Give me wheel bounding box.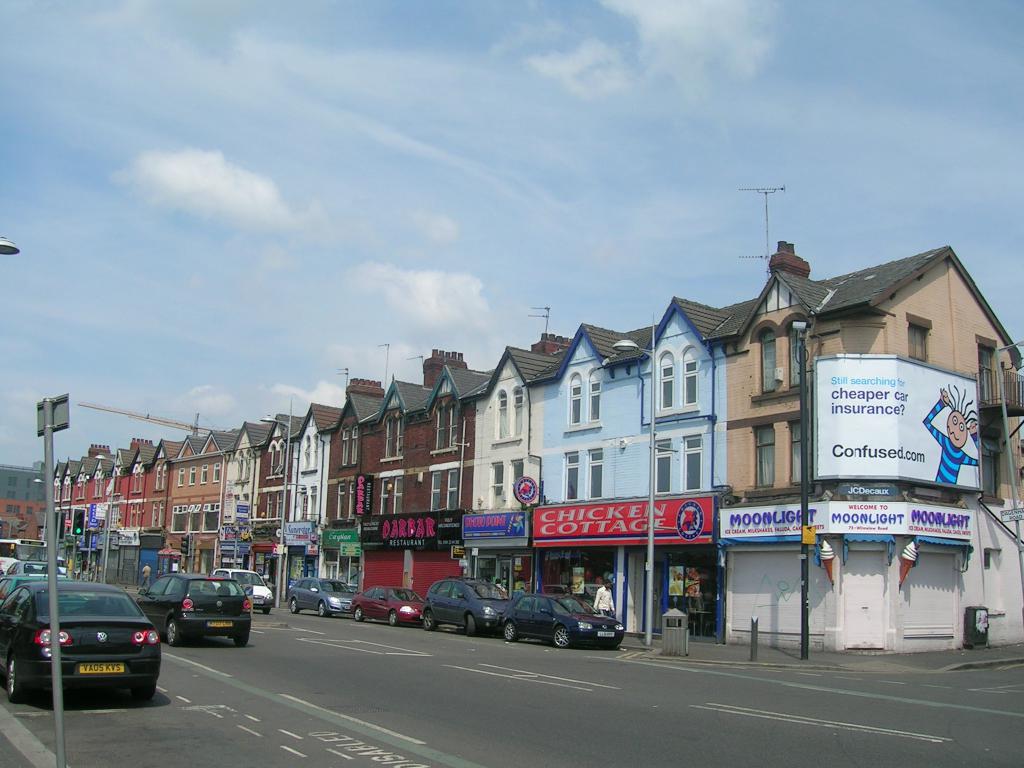
rect(423, 611, 436, 632).
